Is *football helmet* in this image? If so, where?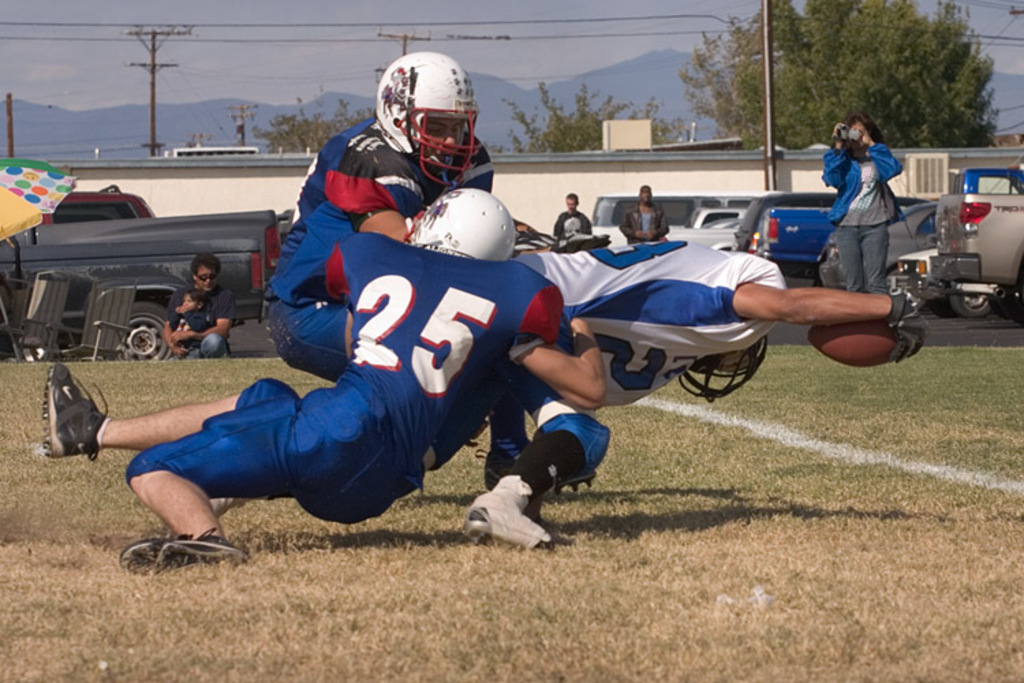
Yes, at bbox=[684, 331, 770, 406].
